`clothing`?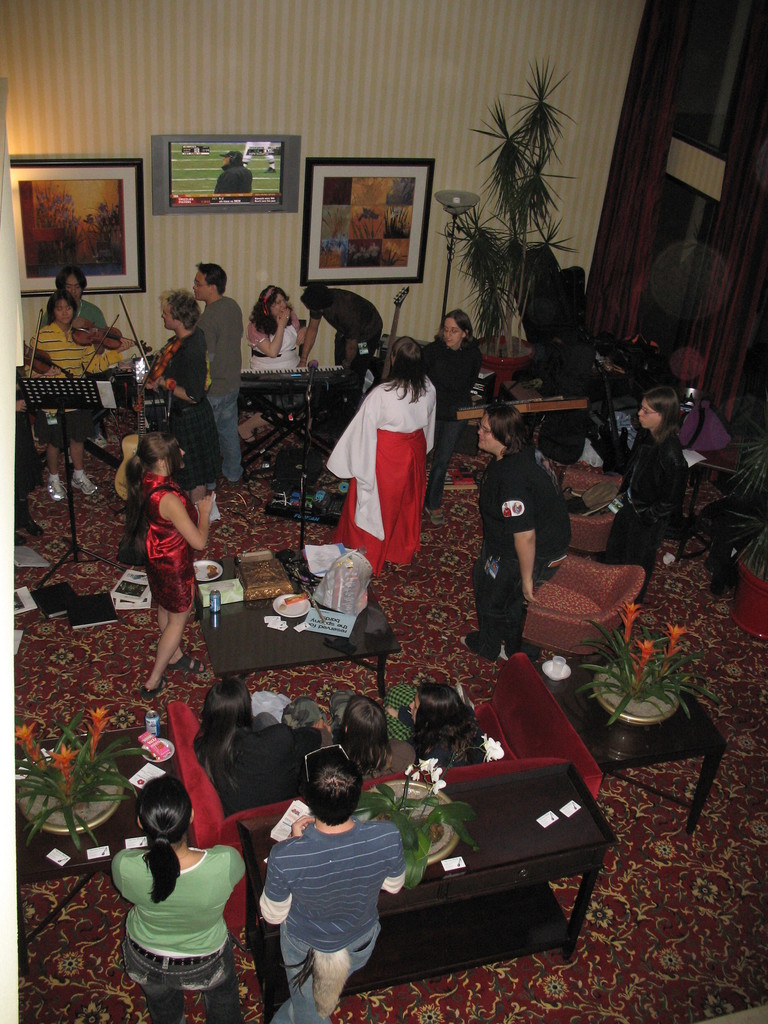
detection(250, 319, 303, 376)
